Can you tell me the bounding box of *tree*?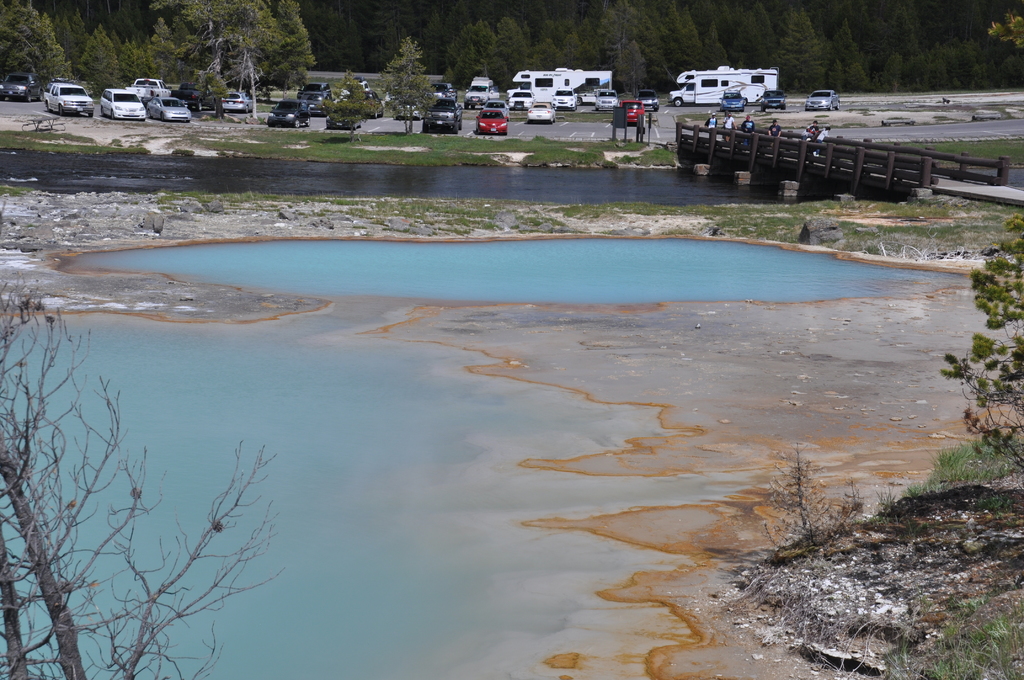
crop(28, 321, 316, 664).
